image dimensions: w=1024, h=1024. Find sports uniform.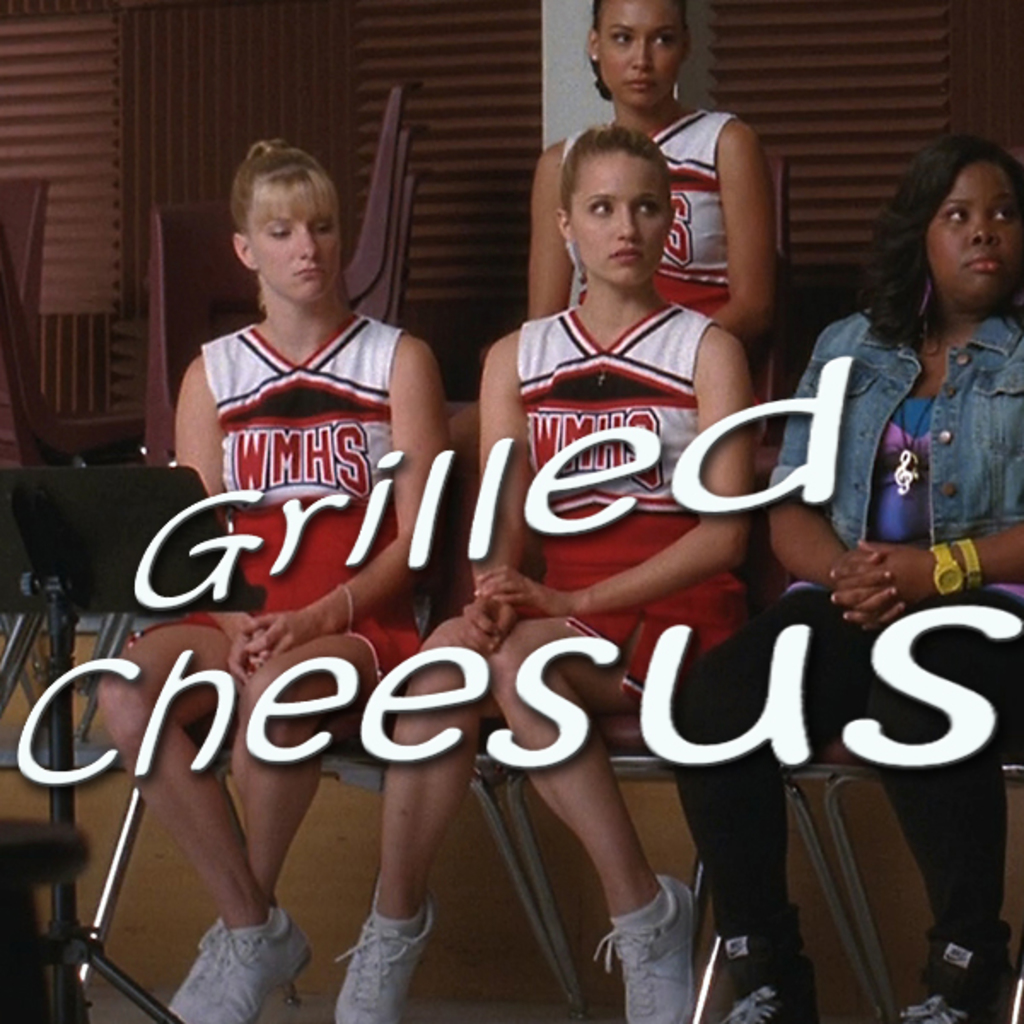
locate(553, 101, 742, 346).
